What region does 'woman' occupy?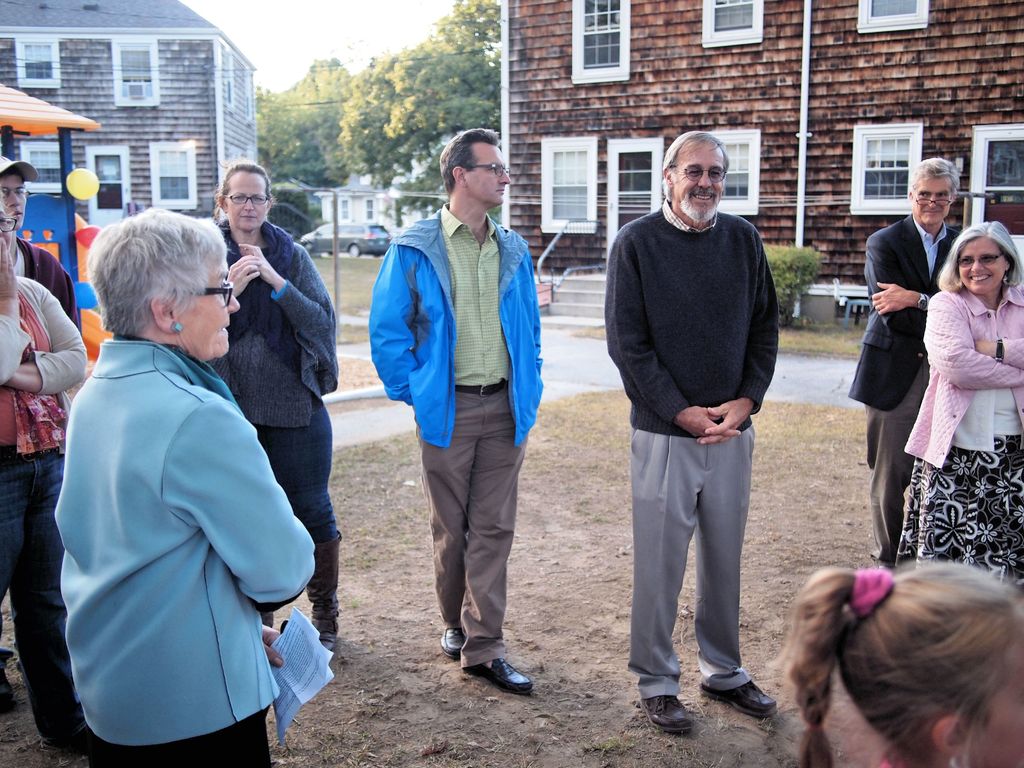
45, 194, 330, 767.
